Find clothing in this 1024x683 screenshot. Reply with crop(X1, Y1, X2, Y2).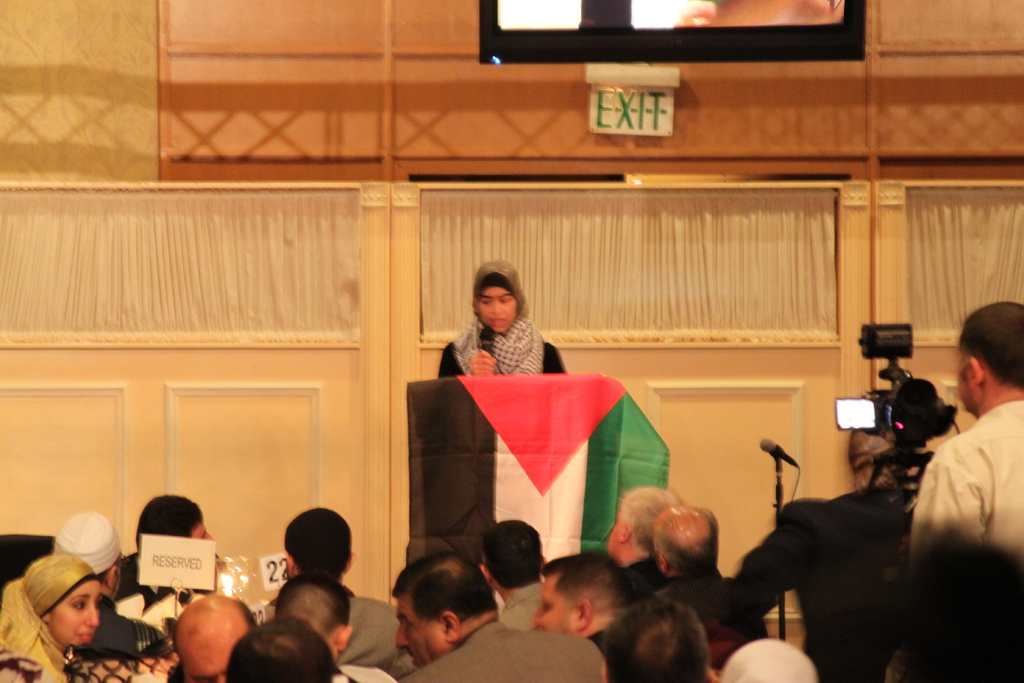
crop(403, 620, 602, 682).
